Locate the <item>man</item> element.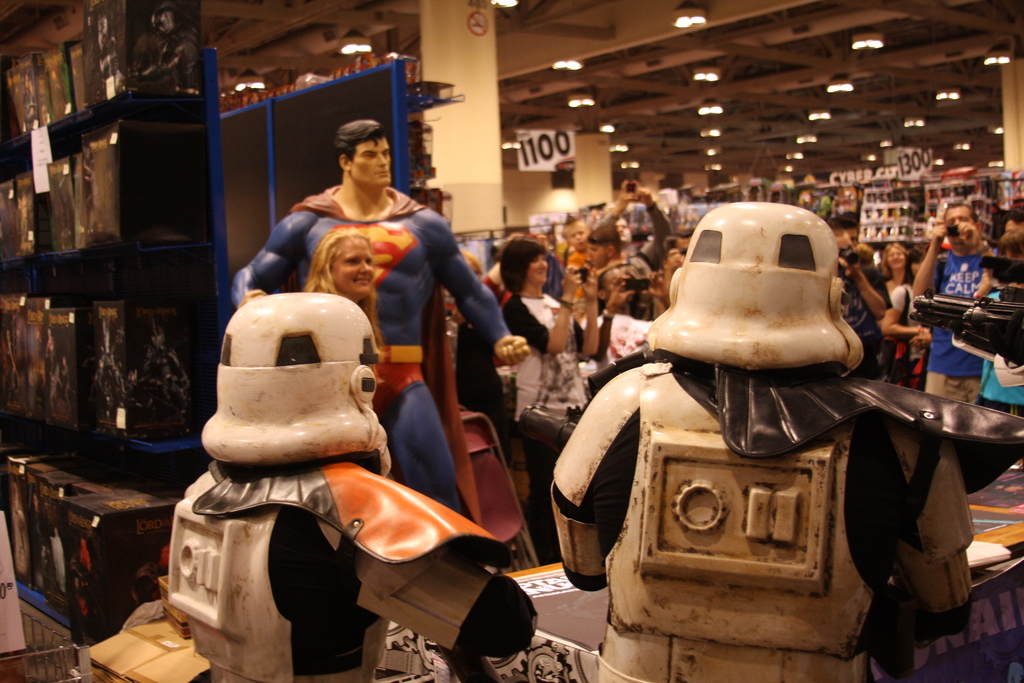
Element bbox: <bbox>979, 208, 1023, 421</bbox>.
